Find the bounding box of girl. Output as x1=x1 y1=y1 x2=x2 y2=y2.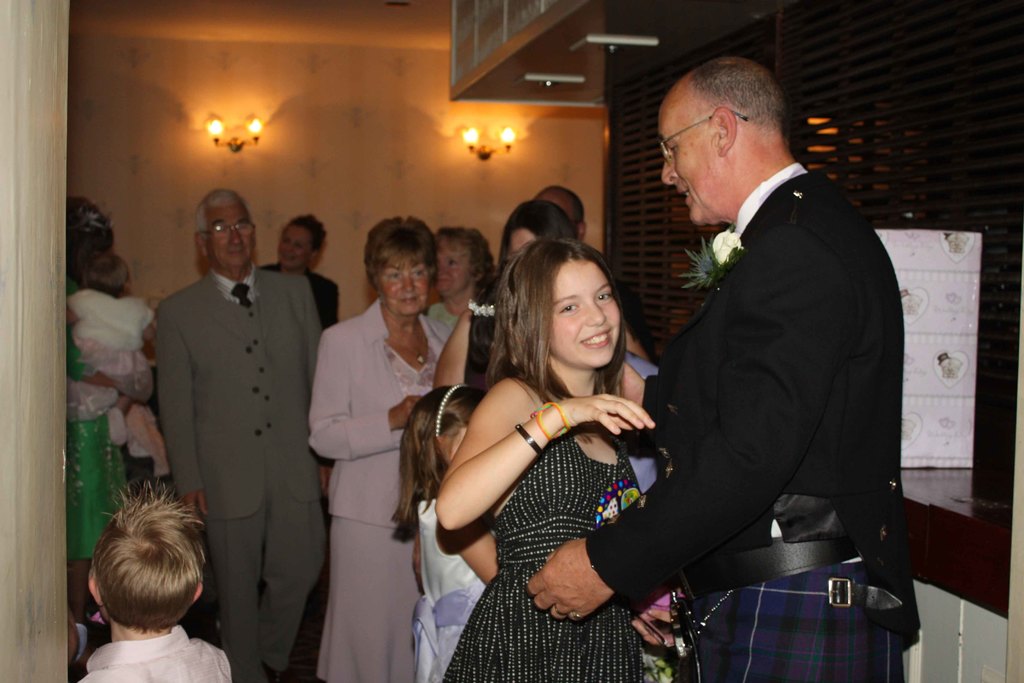
x1=438 y1=235 x2=667 y2=671.
